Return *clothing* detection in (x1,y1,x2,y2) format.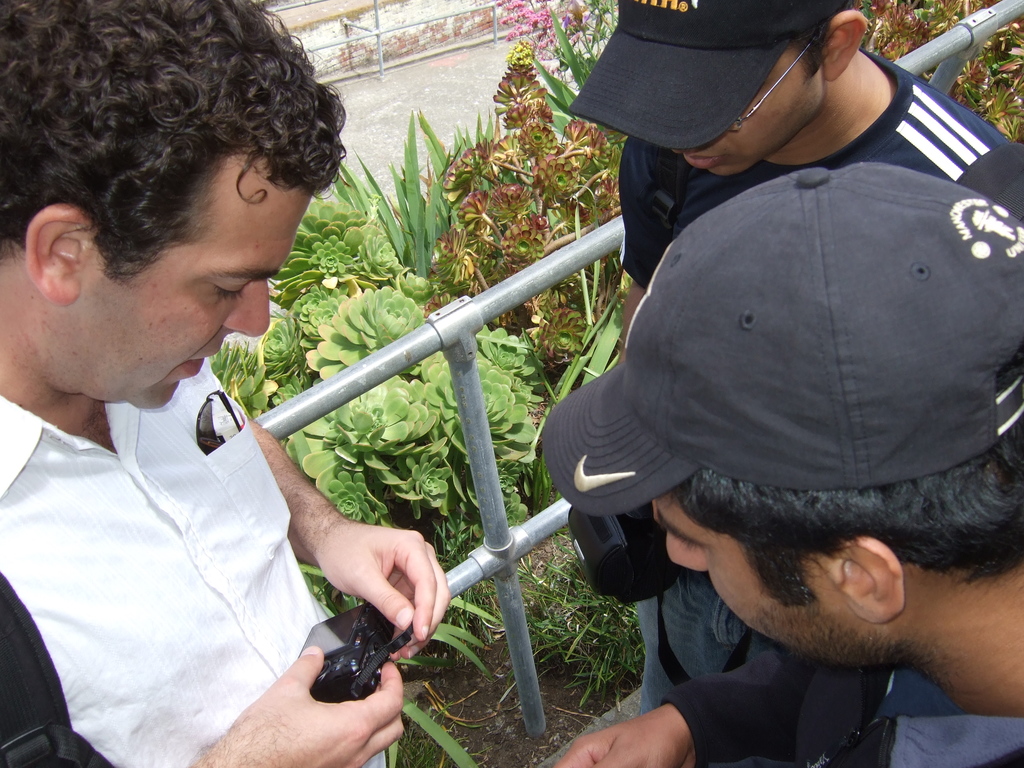
(0,357,386,767).
